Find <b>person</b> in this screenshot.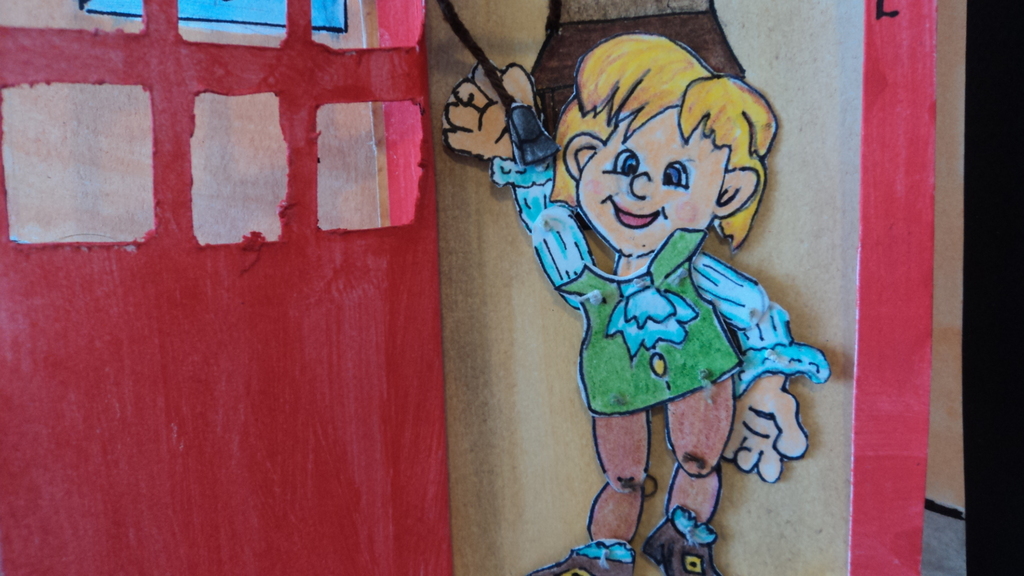
The bounding box for <b>person</b> is crop(492, 45, 822, 568).
